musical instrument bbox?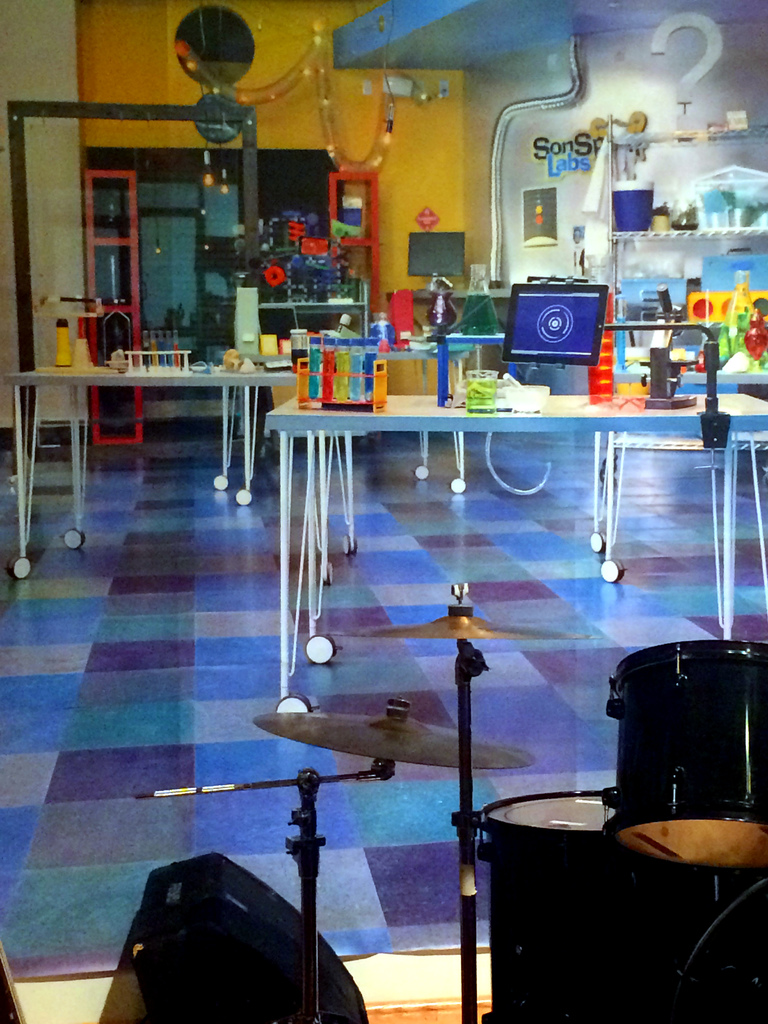
331/606/595/643
